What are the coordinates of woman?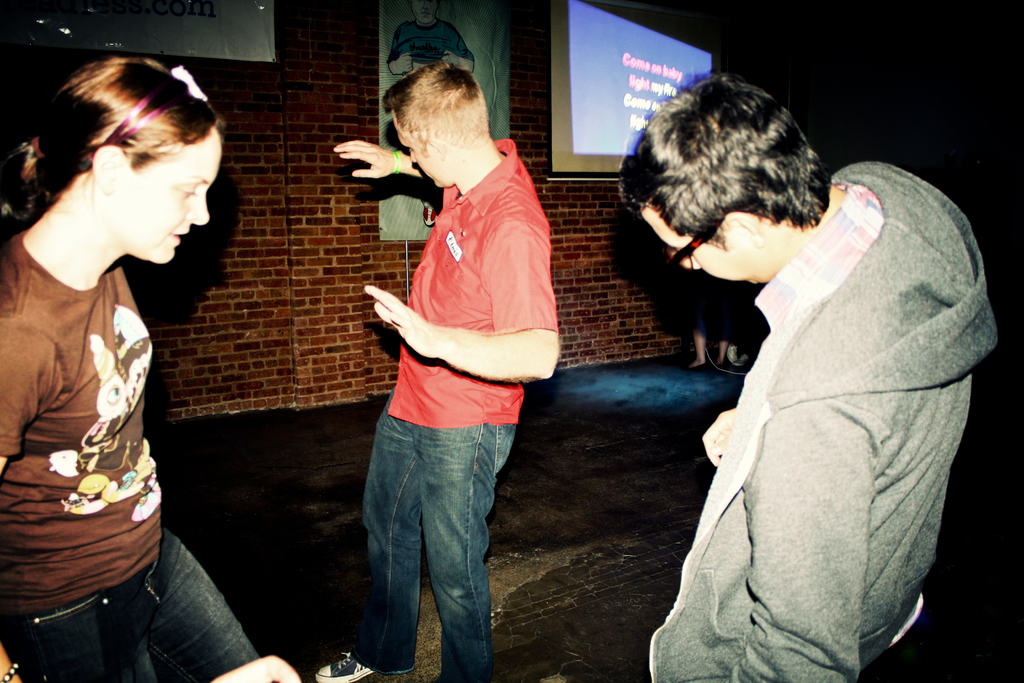
BBox(4, 41, 236, 682).
